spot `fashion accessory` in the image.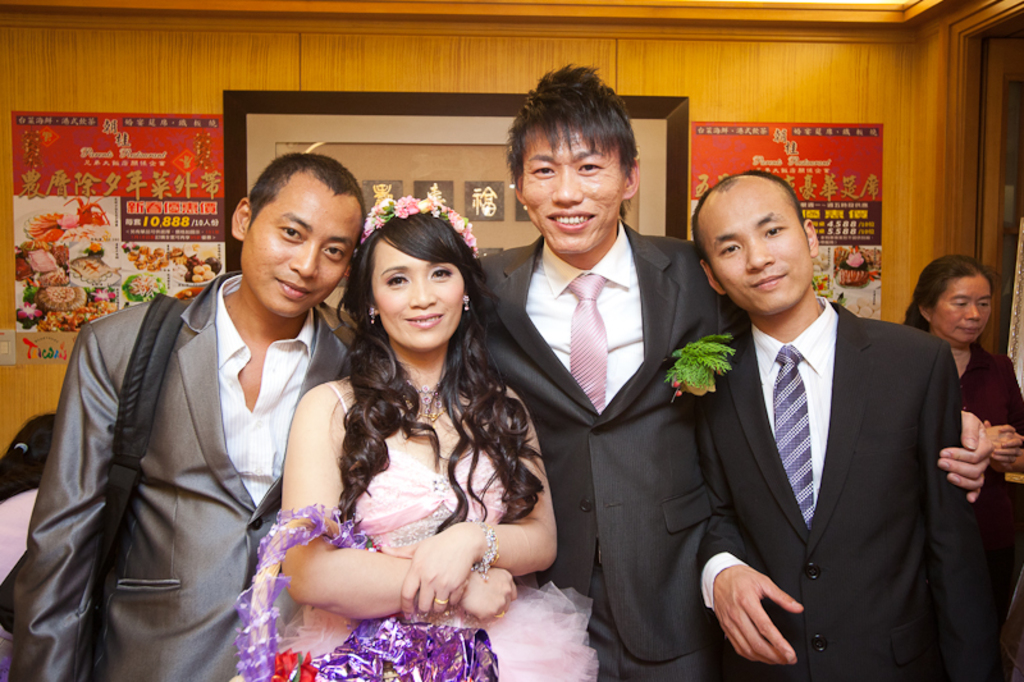
`fashion accessory` found at bbox=(471, 526, 498, 576).
